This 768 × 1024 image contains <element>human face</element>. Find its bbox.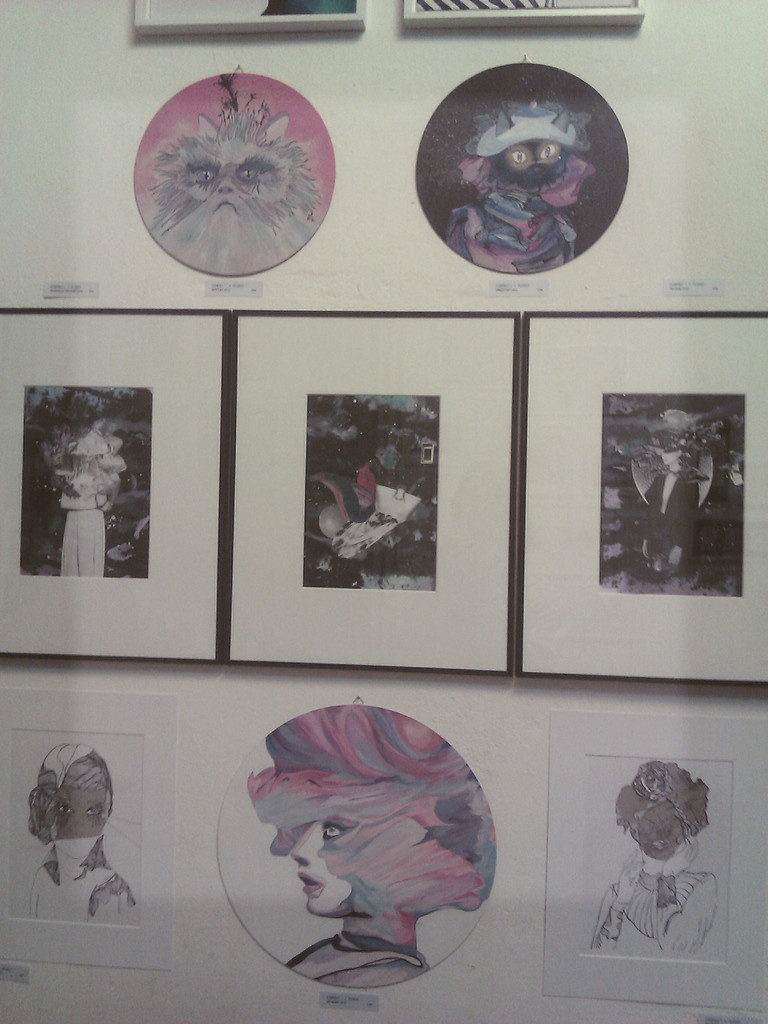
x1=46, y1=787, x2=106, y2=869.
